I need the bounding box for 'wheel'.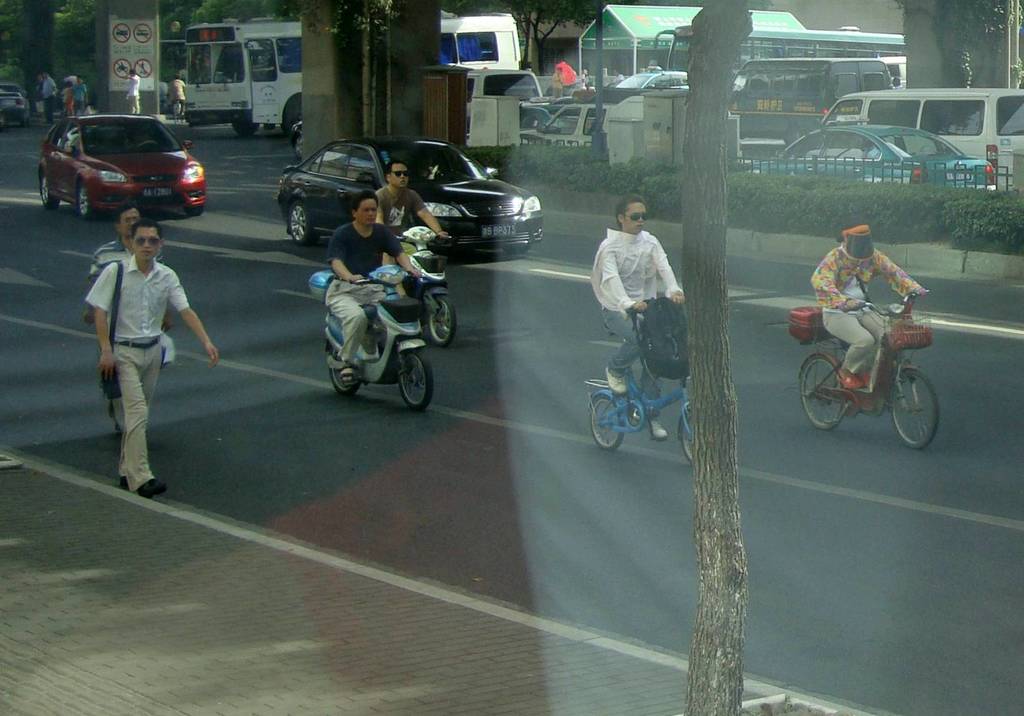
Here it is: BBox(26, 119, 30, 125).
